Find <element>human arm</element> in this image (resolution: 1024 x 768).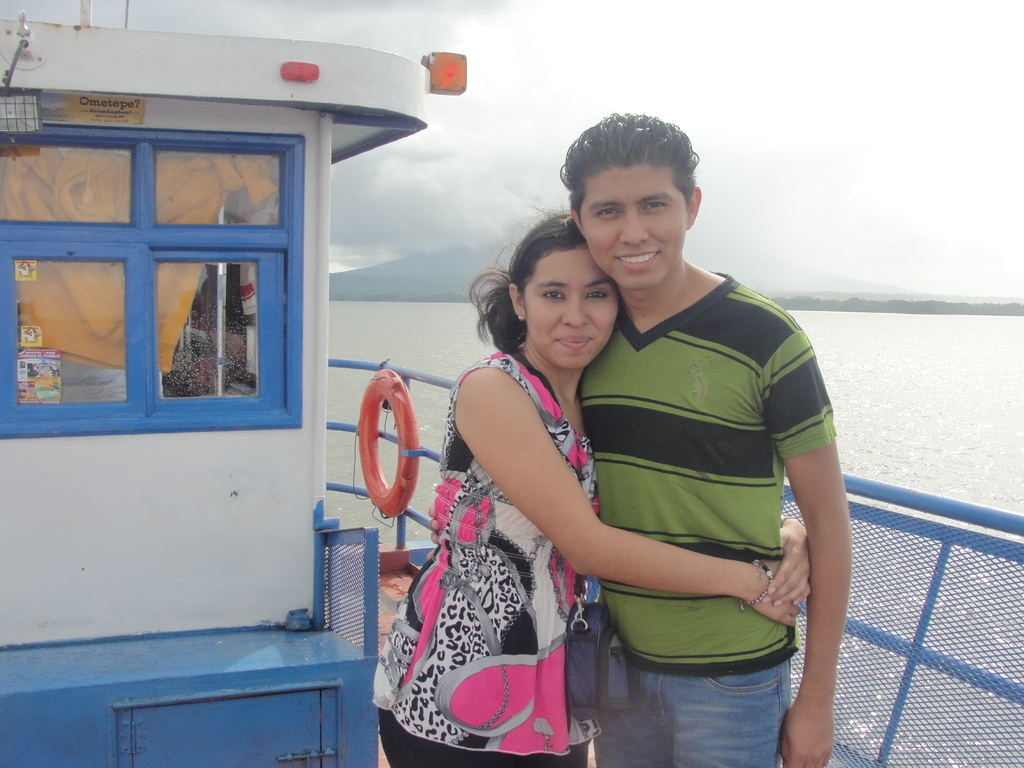
bbox(425, 499, 444, 543).
